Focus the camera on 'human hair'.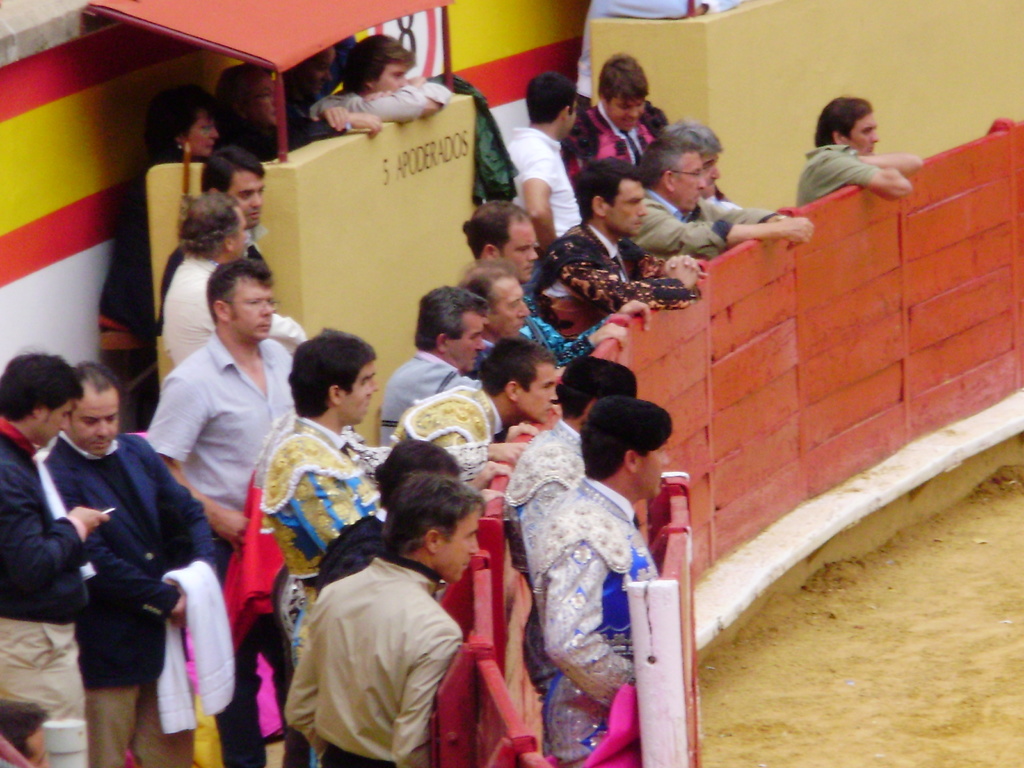
Focus region: 562,355,637,422.
